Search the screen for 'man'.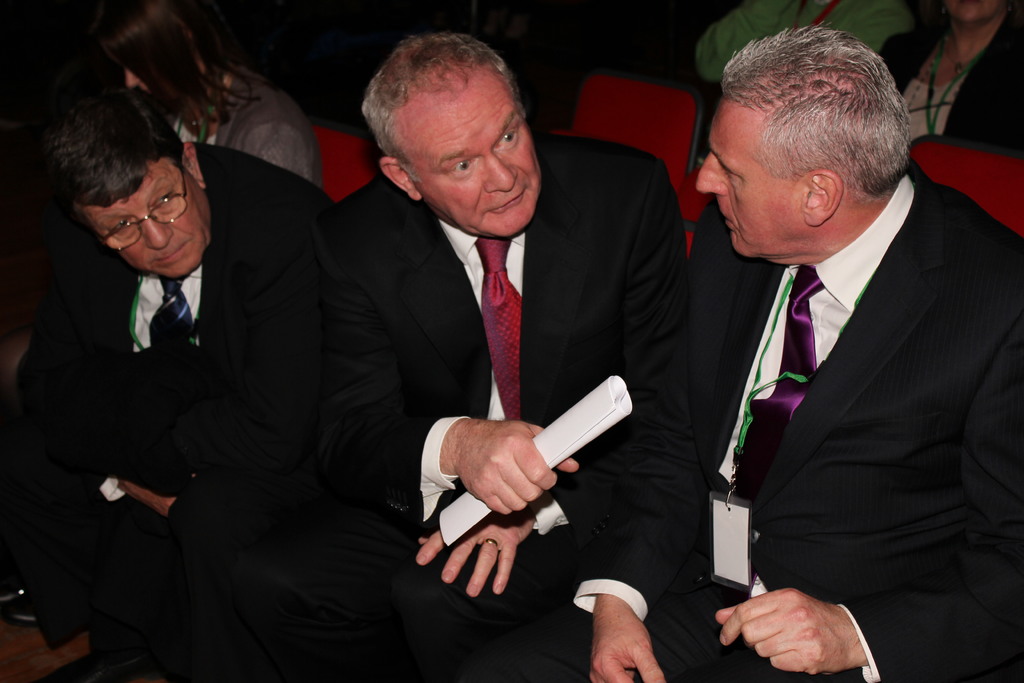
Found at bbox(312, 34, 694, 682).
